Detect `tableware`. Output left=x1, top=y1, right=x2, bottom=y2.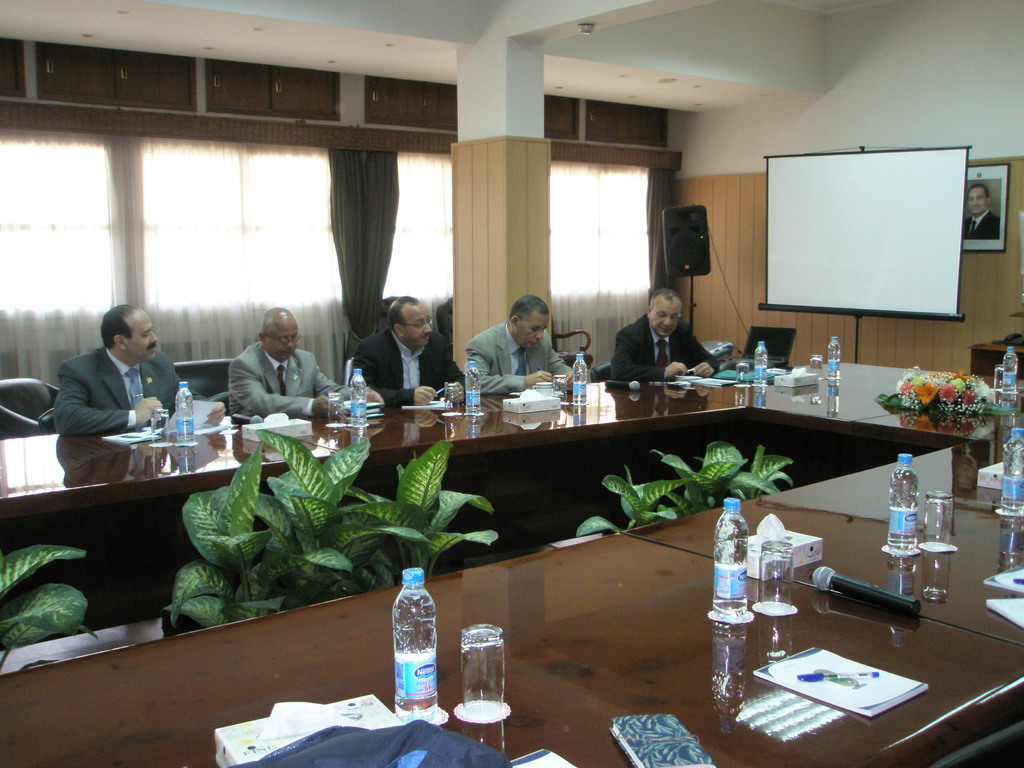
left=445, top=383, right=460, bottom=417.
